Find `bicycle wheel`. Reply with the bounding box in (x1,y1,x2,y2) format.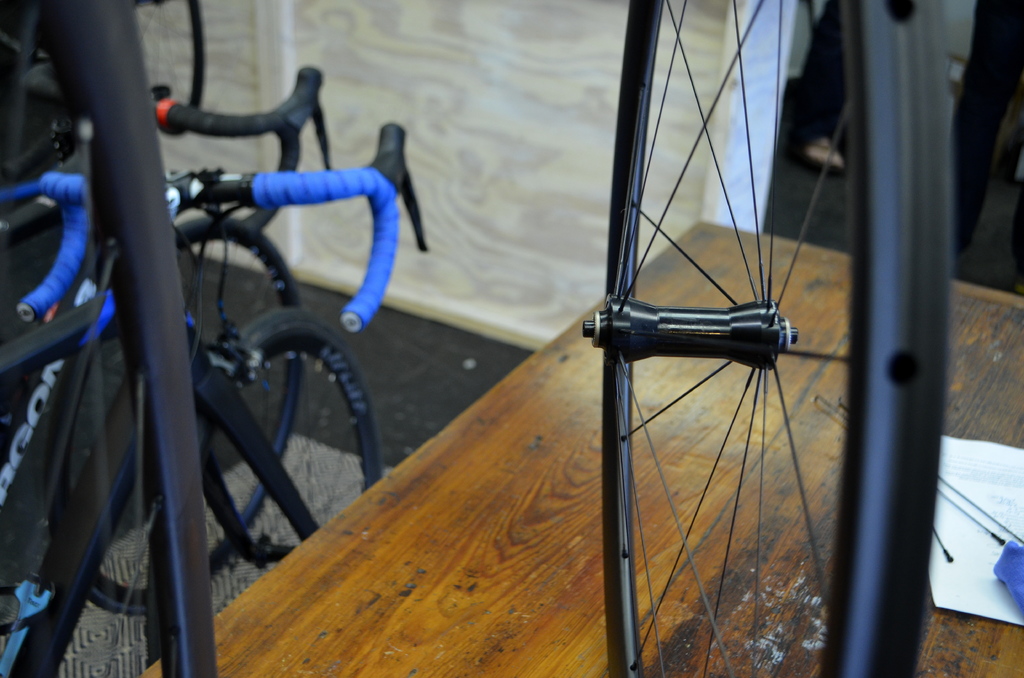
(566,0,932,667).
